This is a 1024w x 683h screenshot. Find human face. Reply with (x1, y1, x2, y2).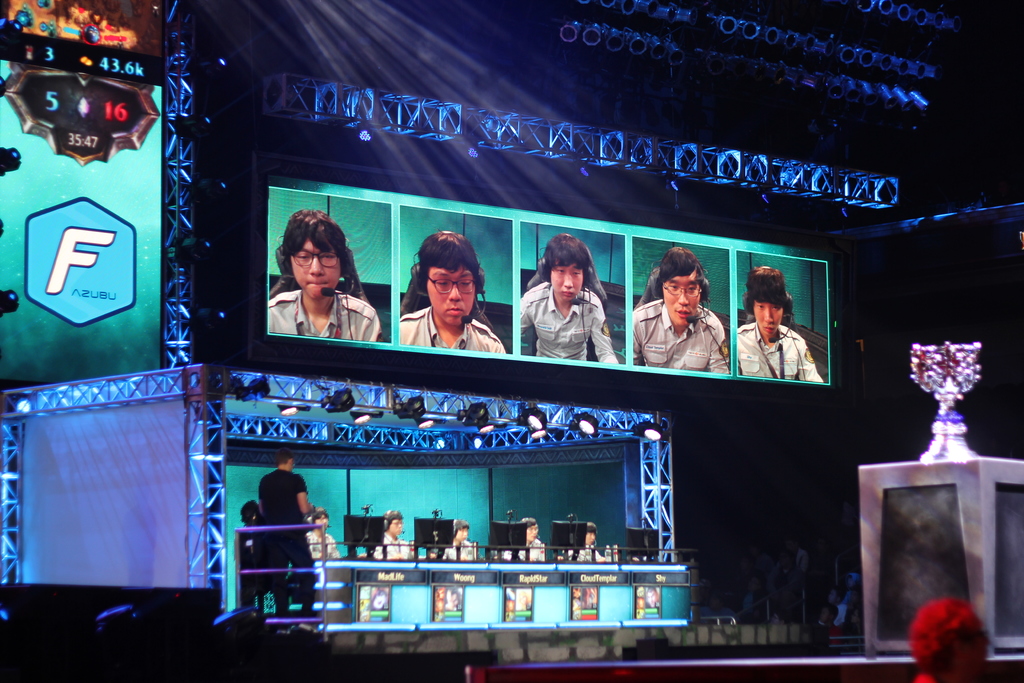
(551, 261, 585, 303).
